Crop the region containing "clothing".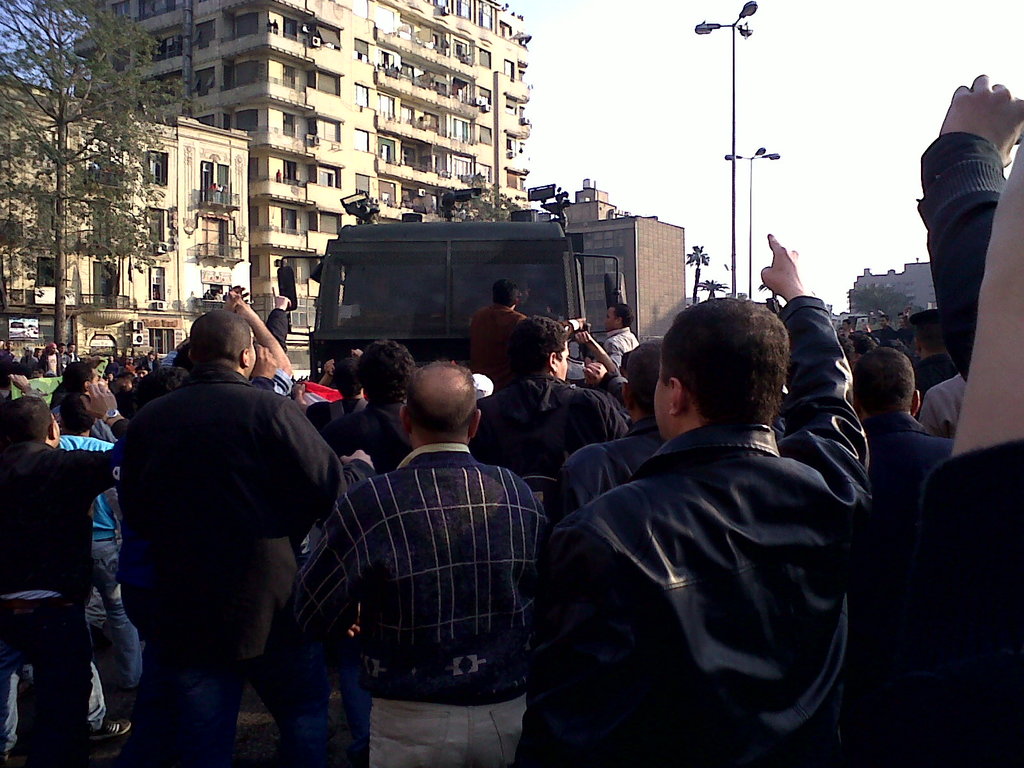
Crop region: (x1=466, y1=306, x2=529, y2=380).
